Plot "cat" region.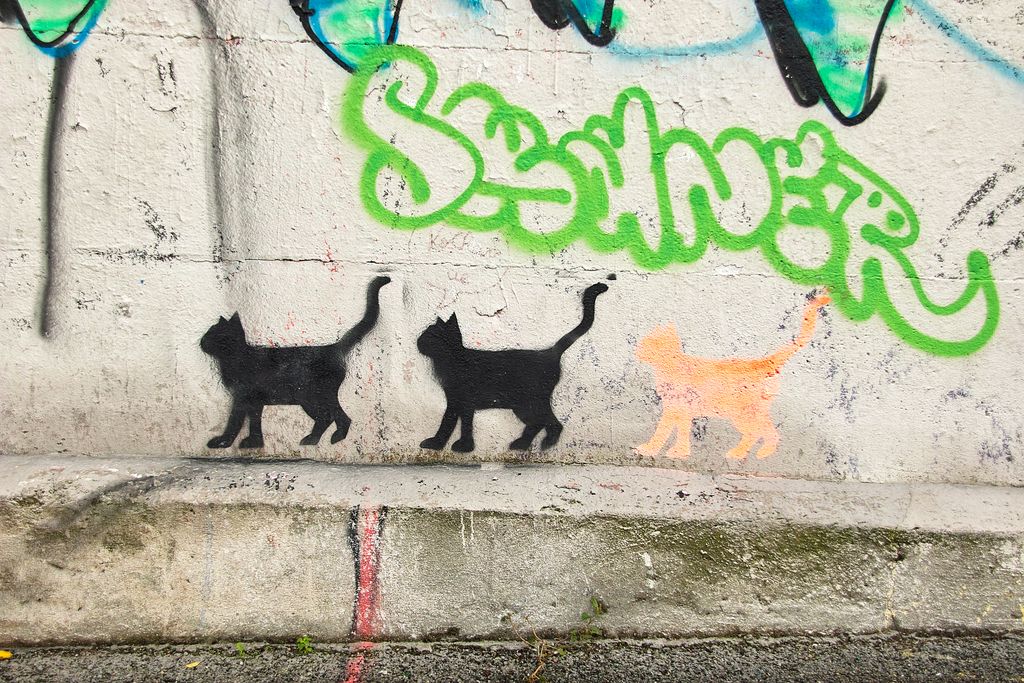
Plotted at pyautogui.locateOnScreen(195, 273, 392, 452).
